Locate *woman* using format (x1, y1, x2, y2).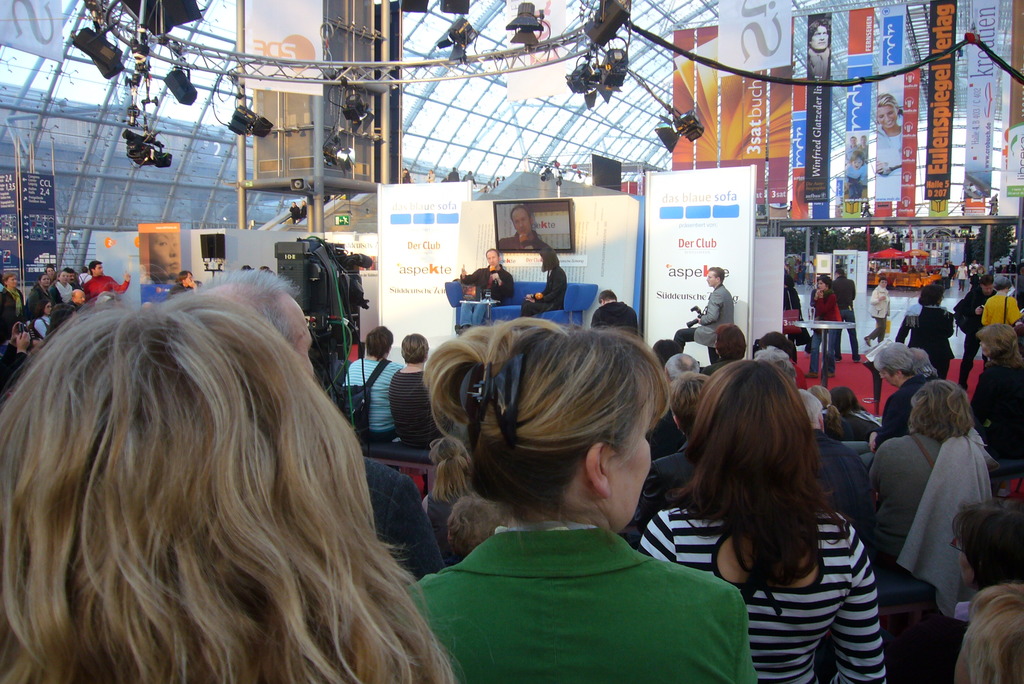
(952, 260, 970, 293).
